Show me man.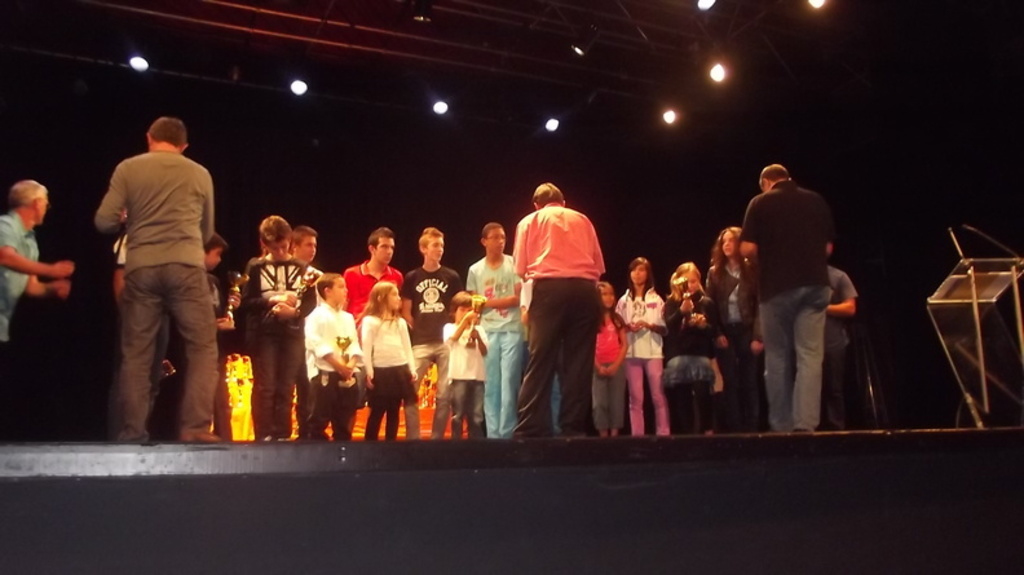
man is here: (392, 220, 459, 437).
